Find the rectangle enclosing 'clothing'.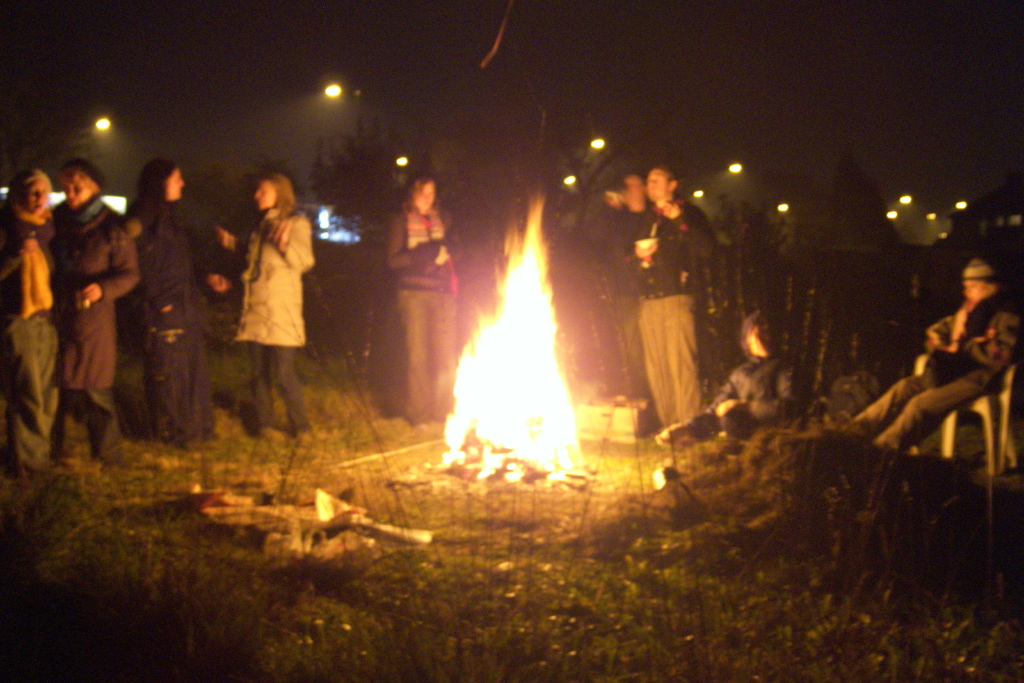
BBox(131, 193, 198, 440).
